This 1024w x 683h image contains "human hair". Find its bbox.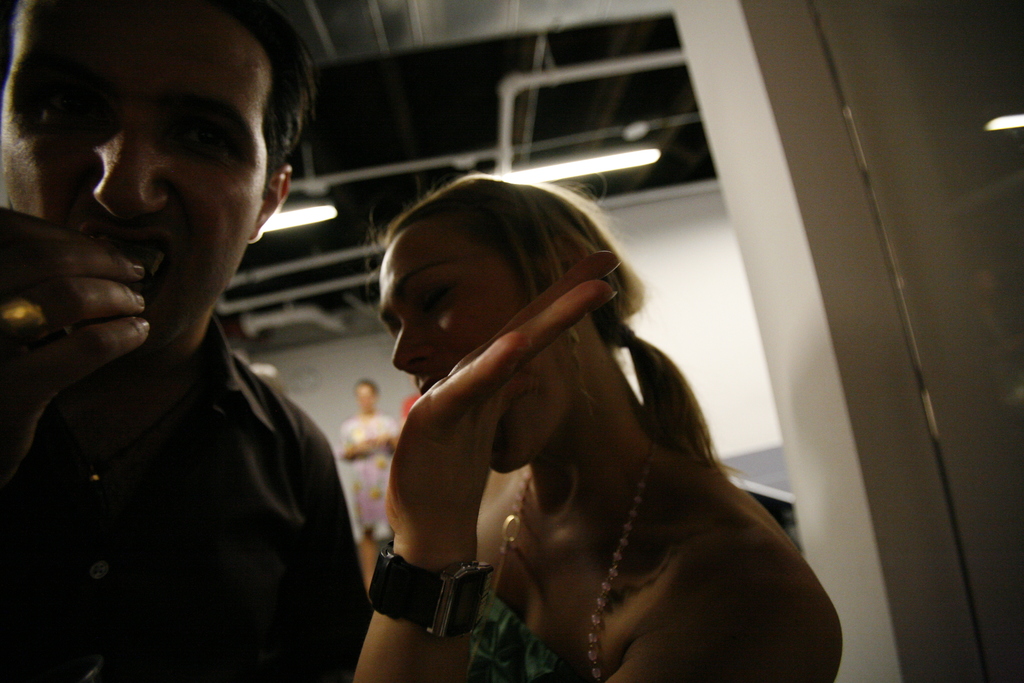
region(0, 0, 321, 181).
